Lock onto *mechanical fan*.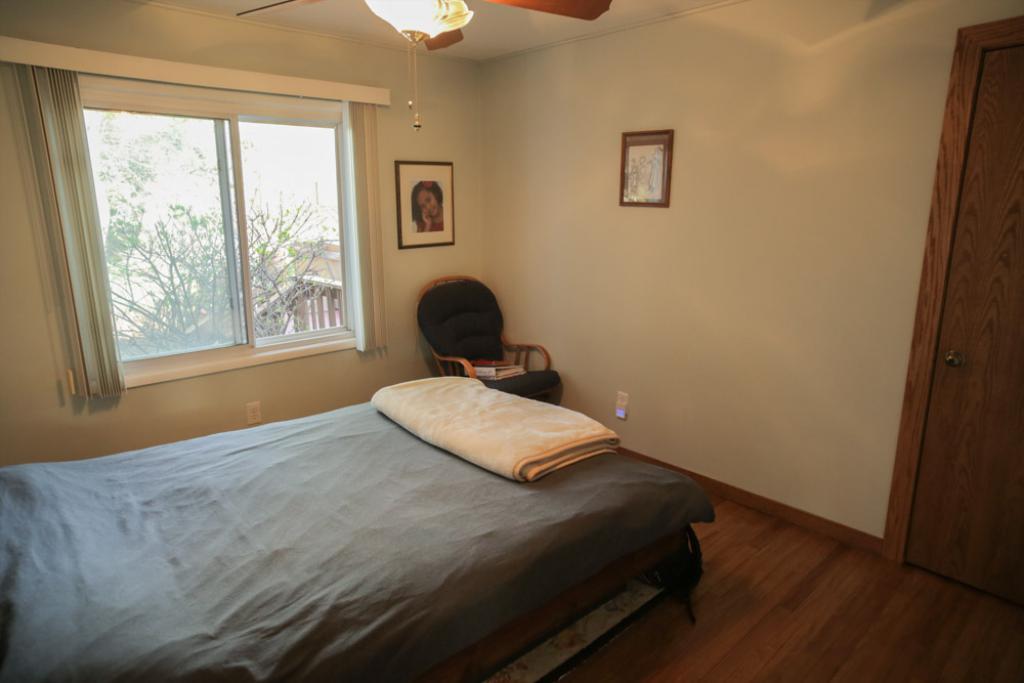
Locked: x1=236 y1=2 x2=615 y2=139.
